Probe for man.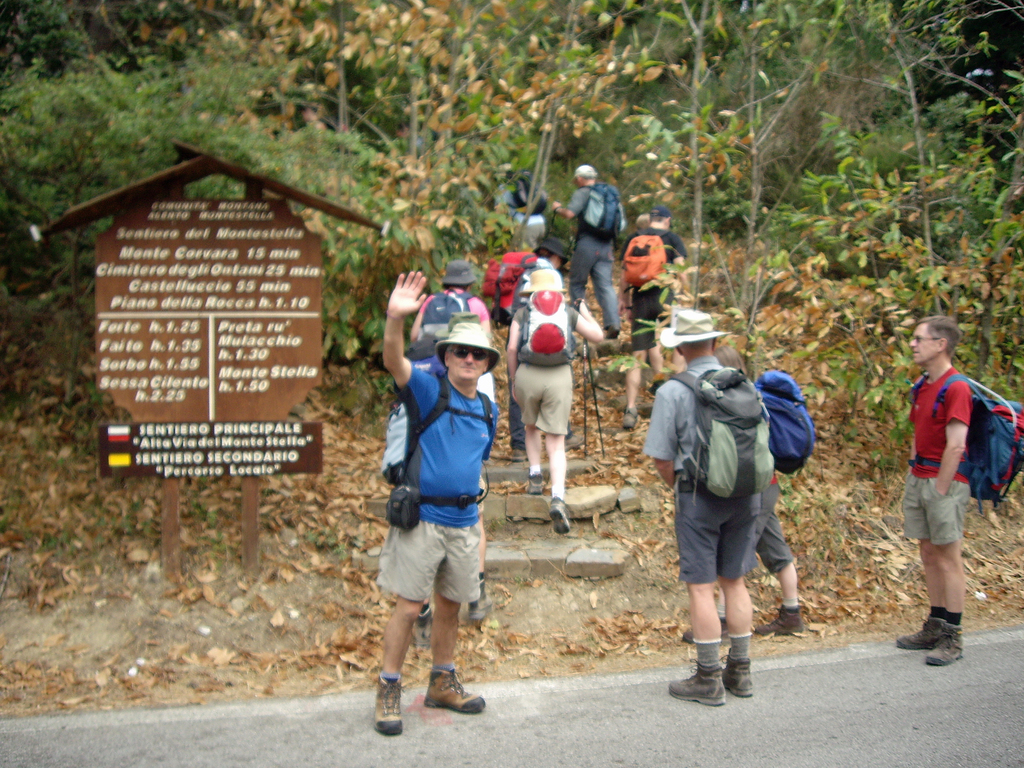
Probe result: l=511, t=272, r=616, b=532.
